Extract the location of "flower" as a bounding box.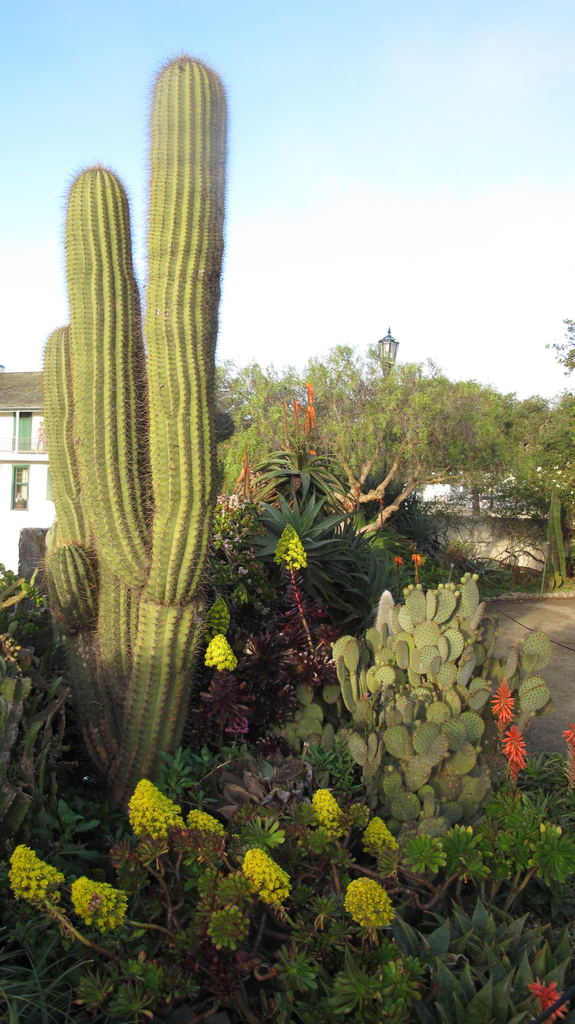
Rect(70, 876, 128, 929).
